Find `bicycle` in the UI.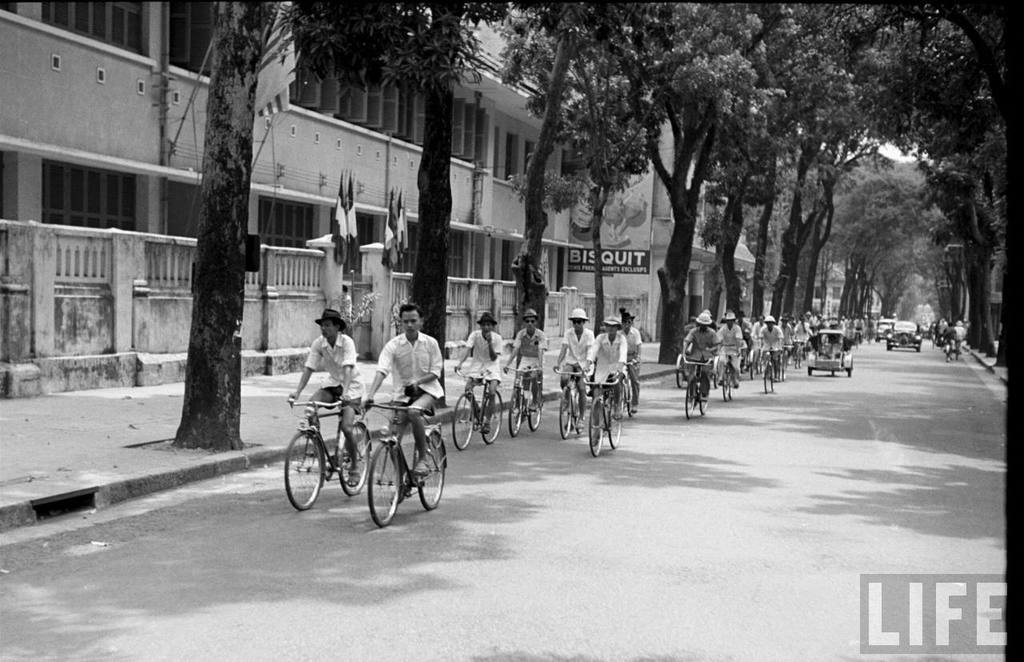
UI element at {"left": 685, "top": 349, "right": 722, "bottom": 415}.
